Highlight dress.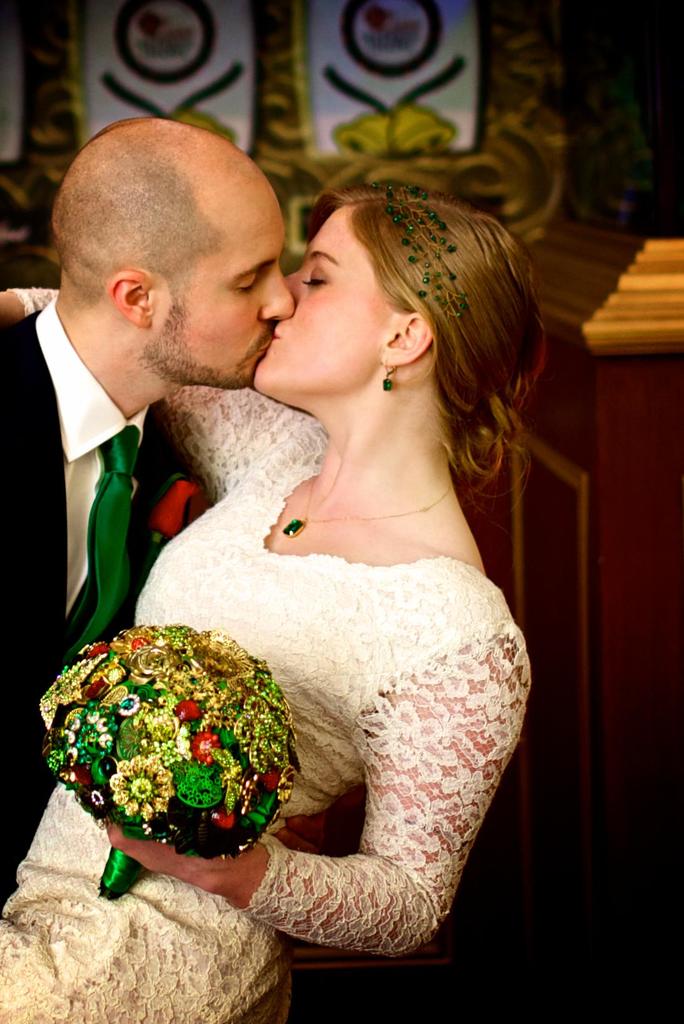
Highlighted region: {"x1": 0, "y1": 280, "x2": 530, "y2": 1023}.
